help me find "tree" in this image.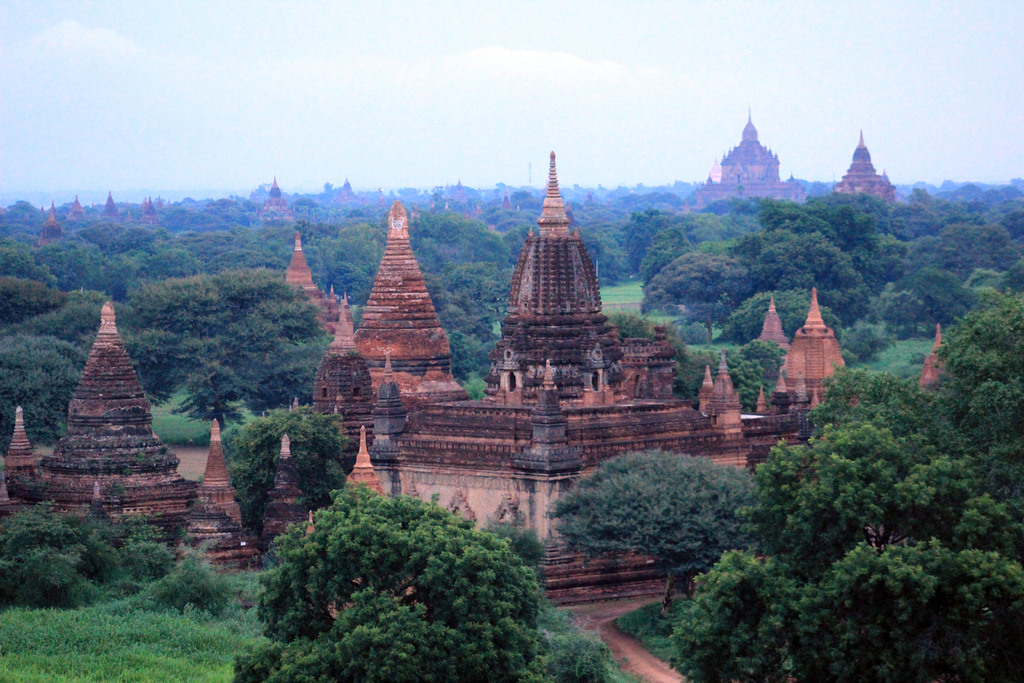
Found it: 230,479,531,682.
